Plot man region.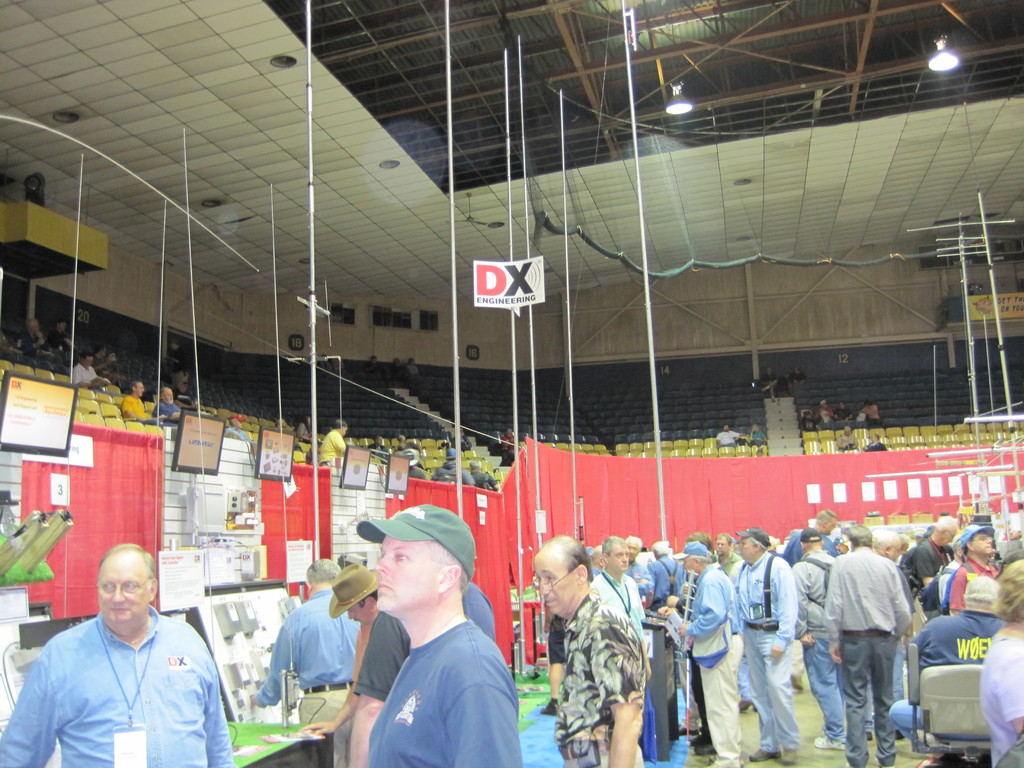
Plotted at <bbox>71, 351, 108, 391</bbox>.
